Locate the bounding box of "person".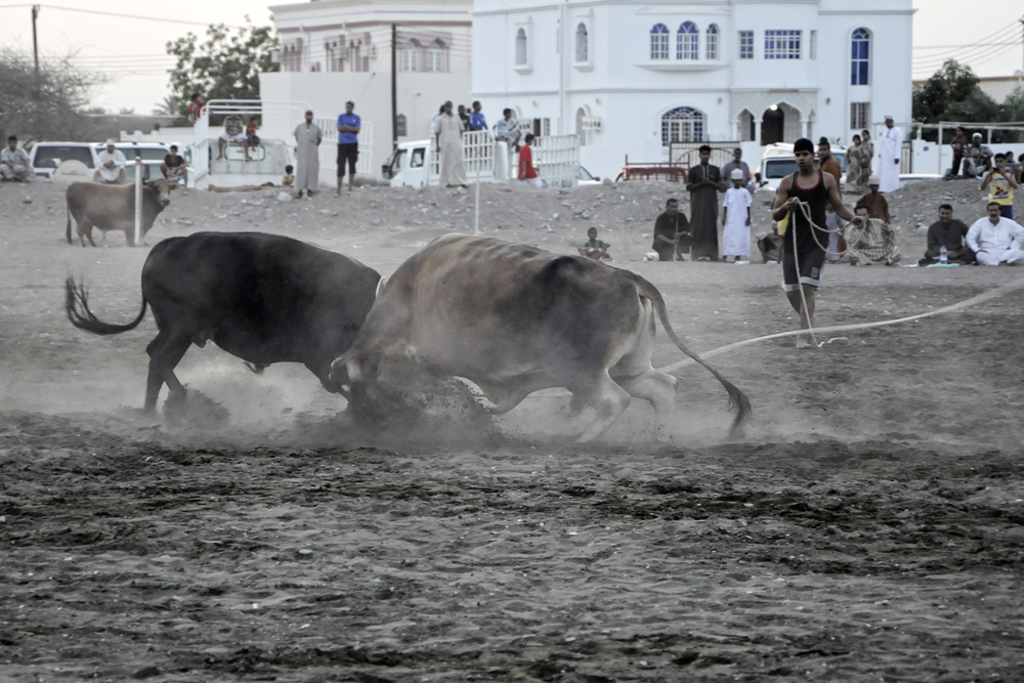
Bounding box: left=835, top=205, right=899, bottom=273.
